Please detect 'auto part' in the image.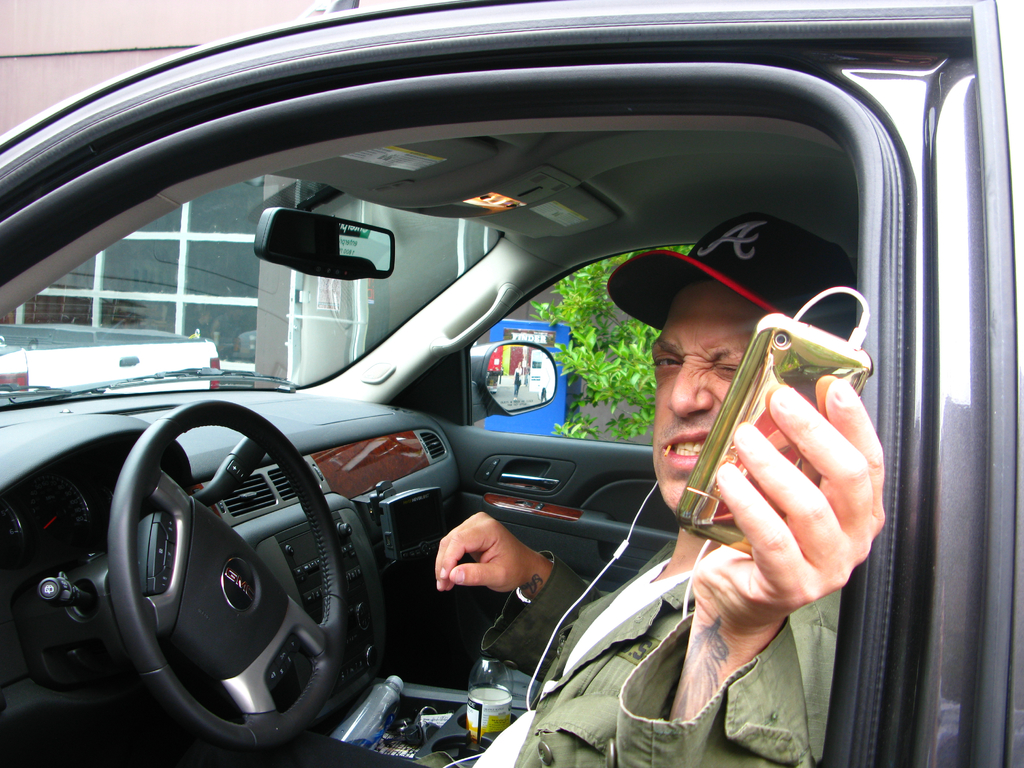
box(31, 365, 460, 749).
